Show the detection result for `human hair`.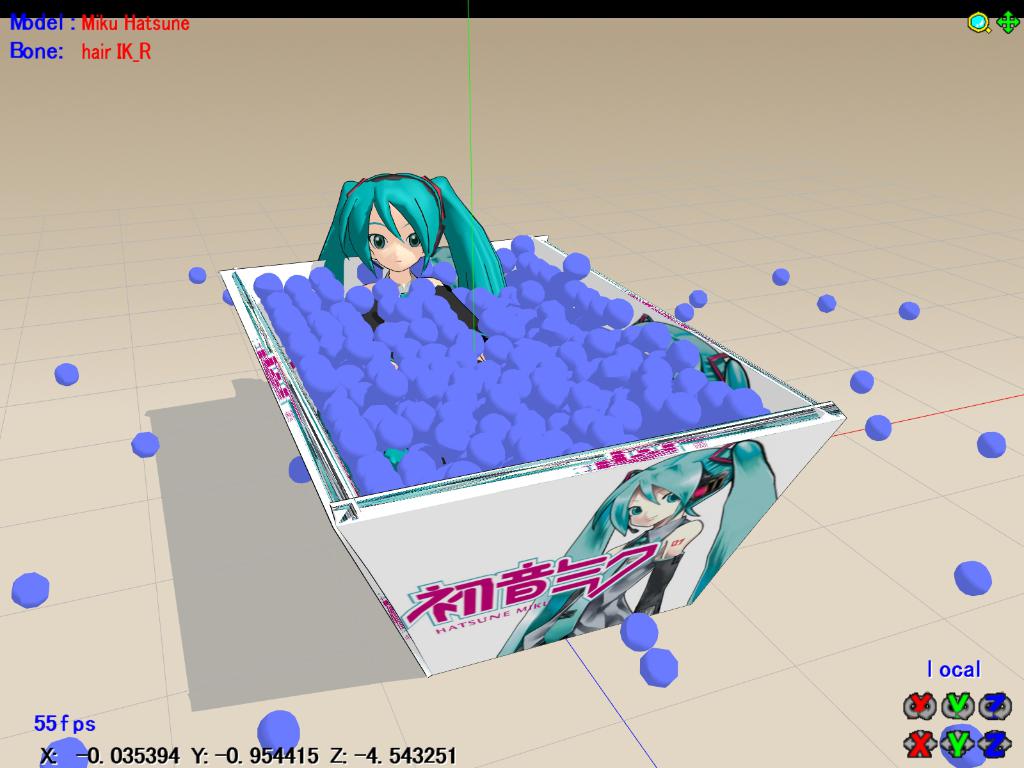
317/171/474/310.
